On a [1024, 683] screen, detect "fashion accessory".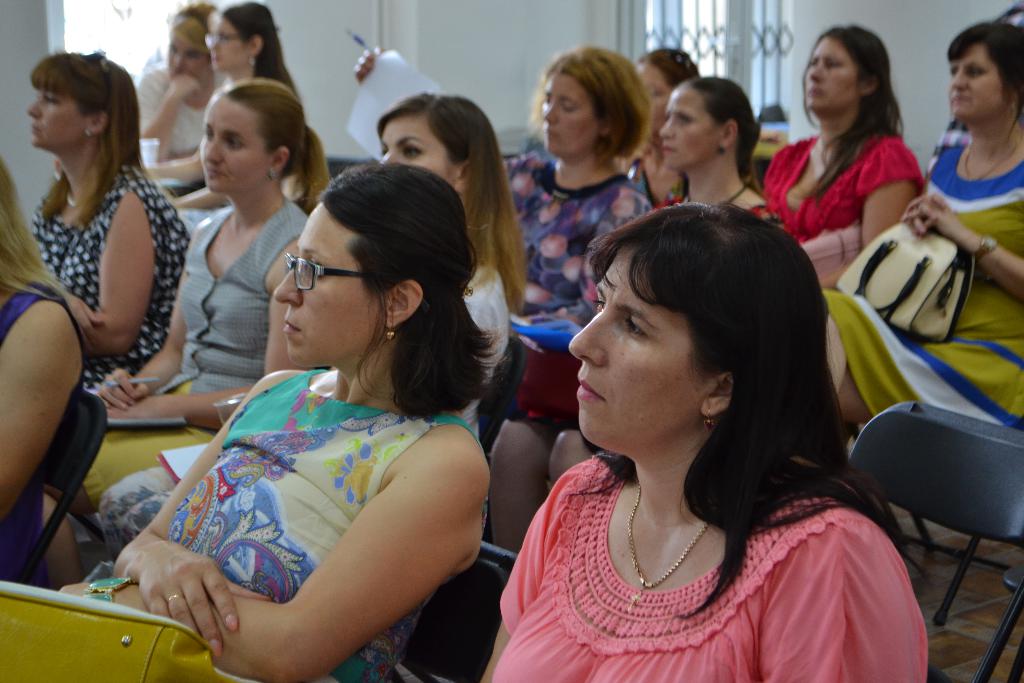
x1=84, y1=50, x2=106, y2=70.
